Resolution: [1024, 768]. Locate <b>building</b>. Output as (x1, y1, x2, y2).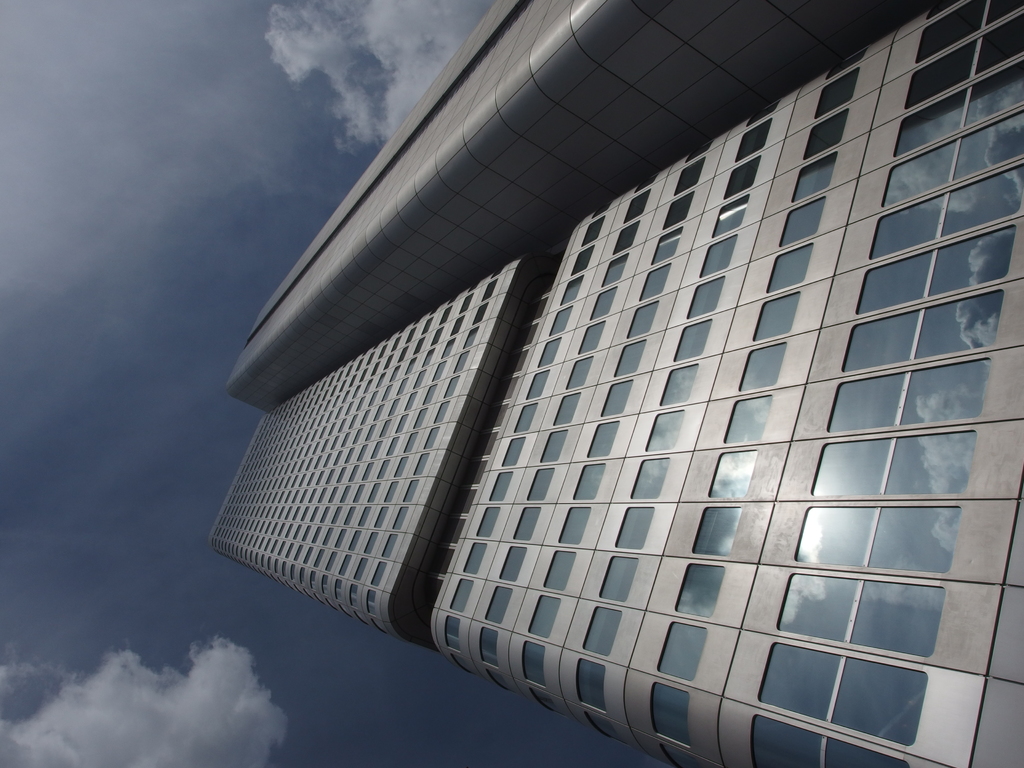
(207, 0, 1023, 767).
